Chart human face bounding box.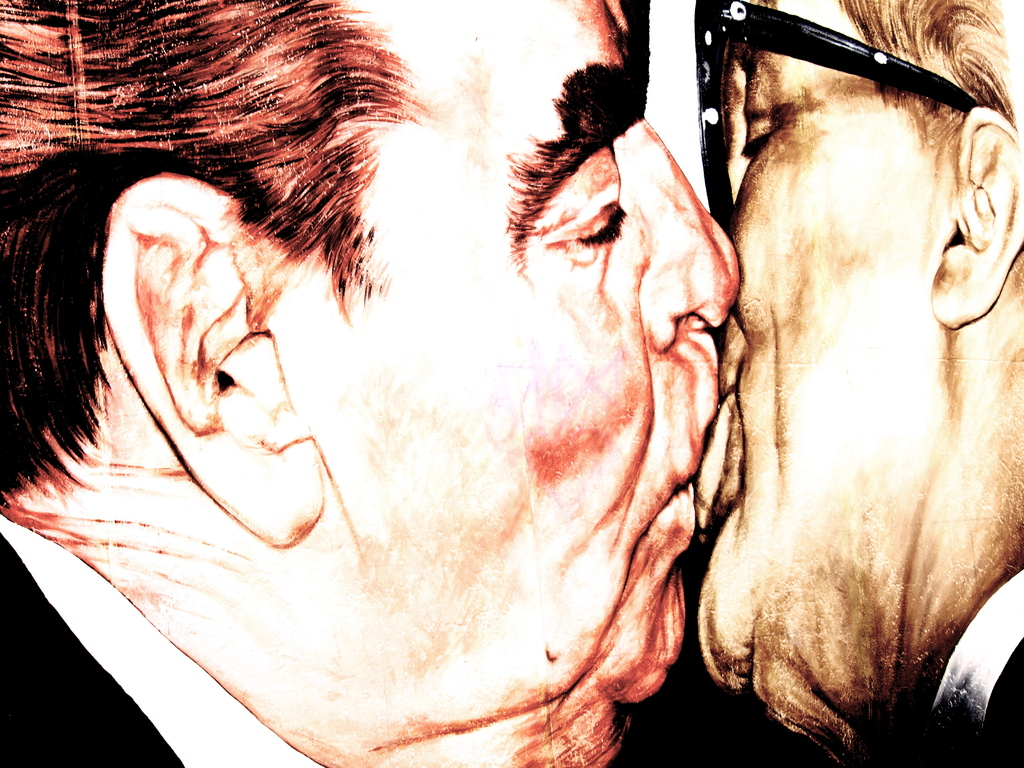
Charted: <region>690, 0, 941, 689</region>.
